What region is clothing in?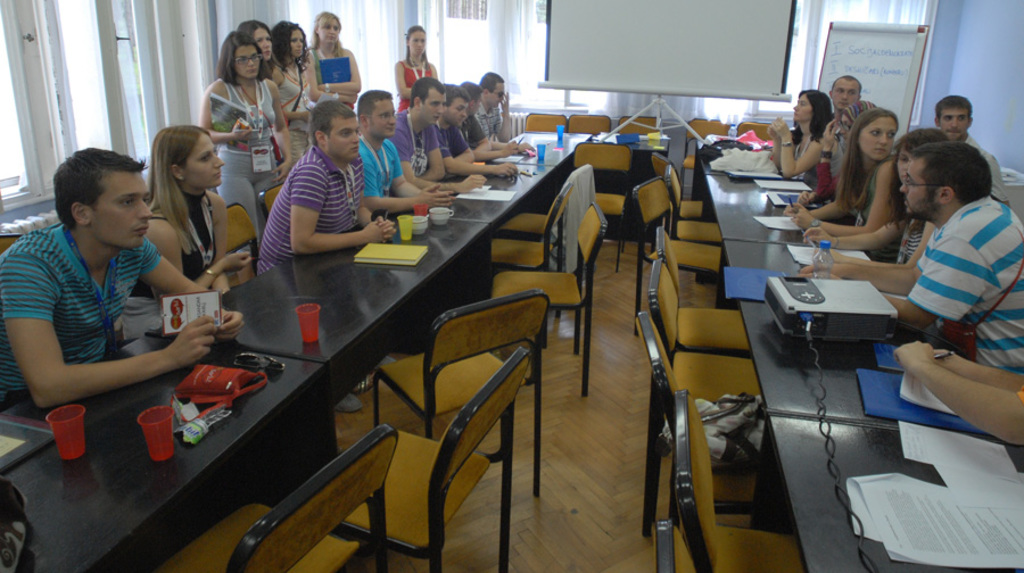
(247,158,368,261).
